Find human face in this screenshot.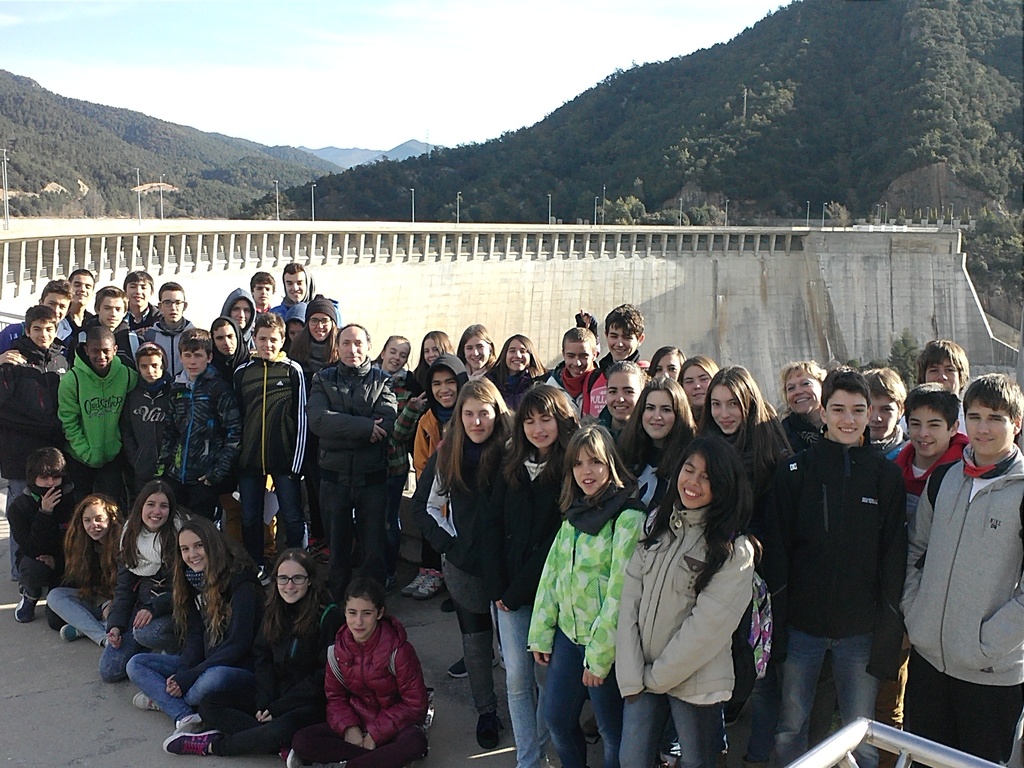
The bounding box for human face is bbox=(610, 330, 638, 363).
